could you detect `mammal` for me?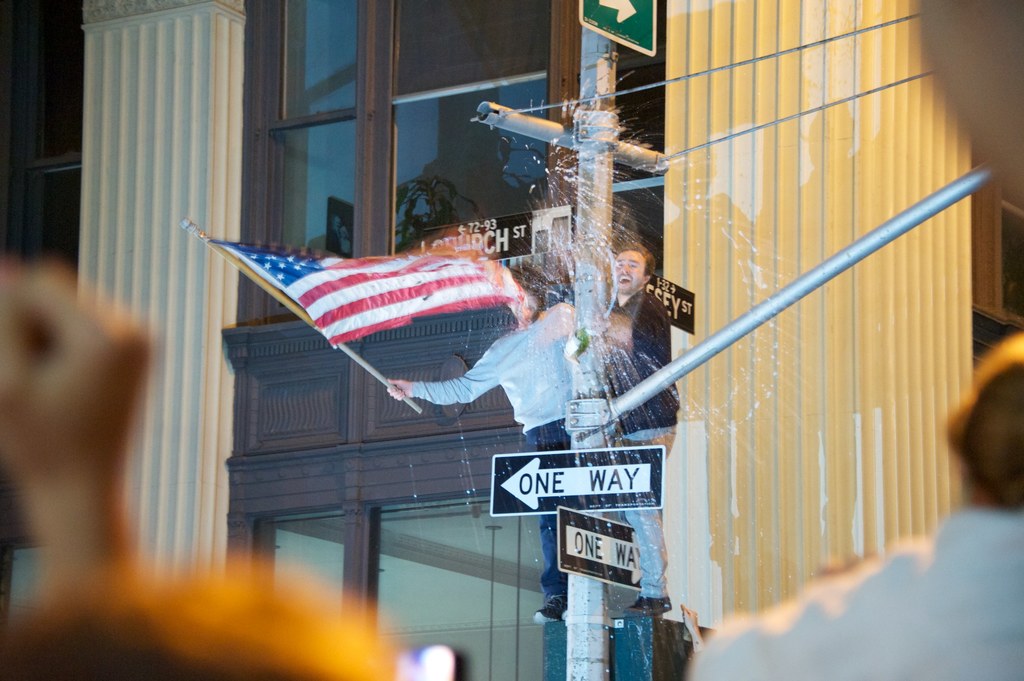
Detection result: BBox(0, 243, 153, 613).
